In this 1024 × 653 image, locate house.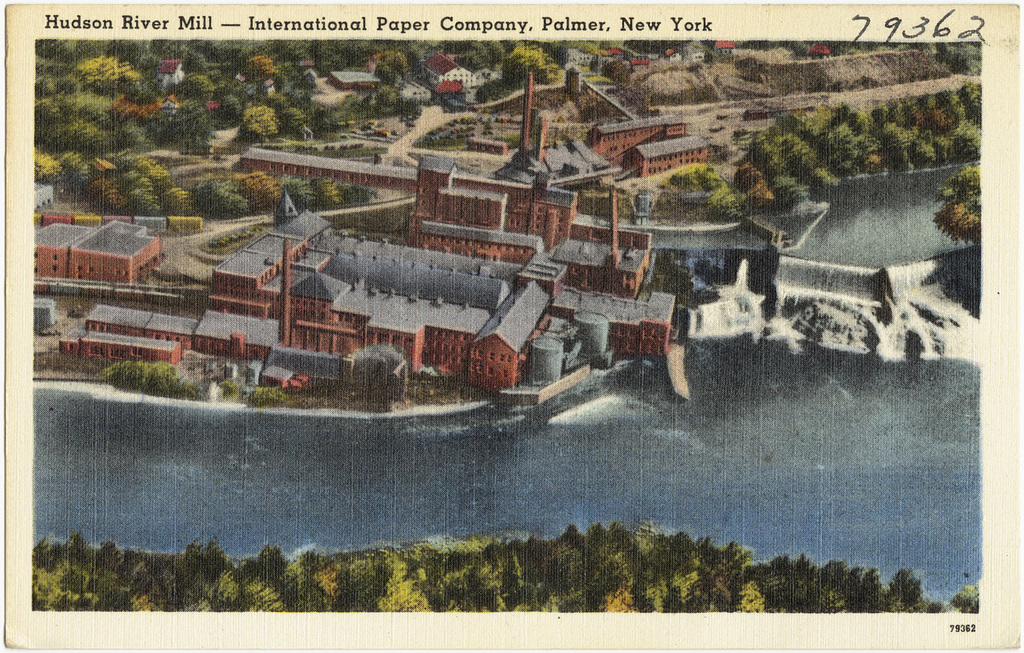
Bounding box: x1=419, y1=151, x2=463, y2=216.
